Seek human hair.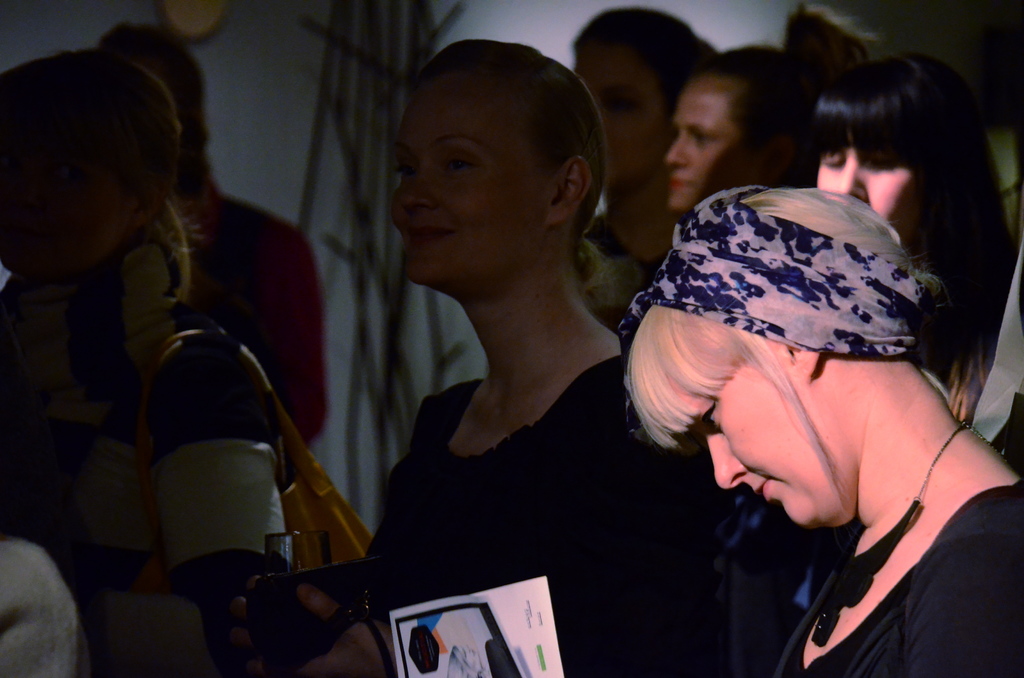
707,45,808,118.
